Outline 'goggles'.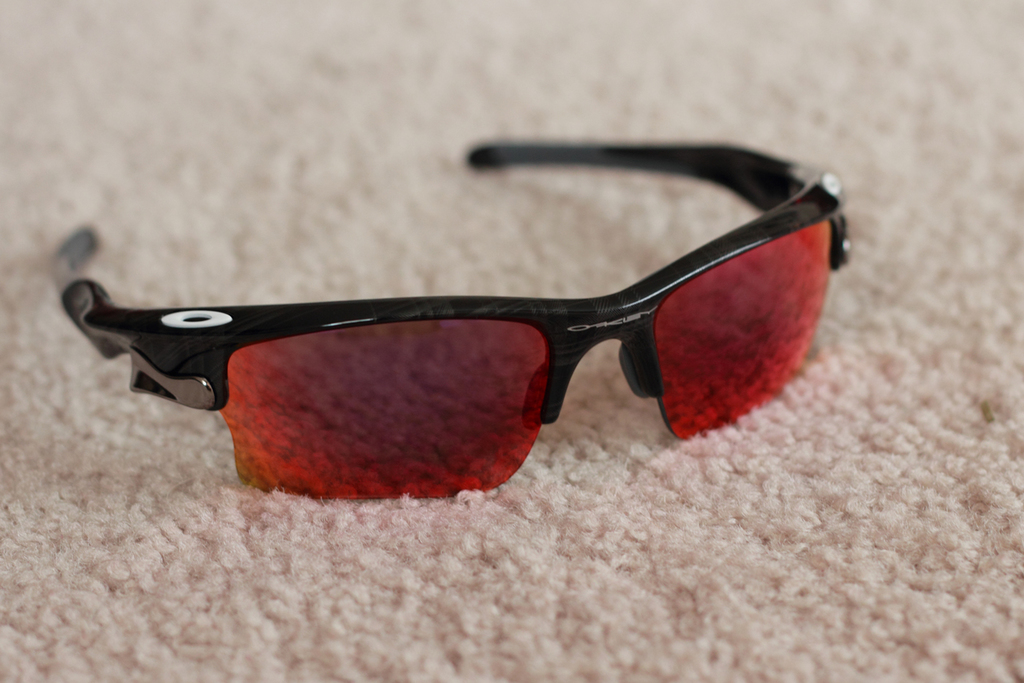
Outline: box=[91, 133, 852, 486].
